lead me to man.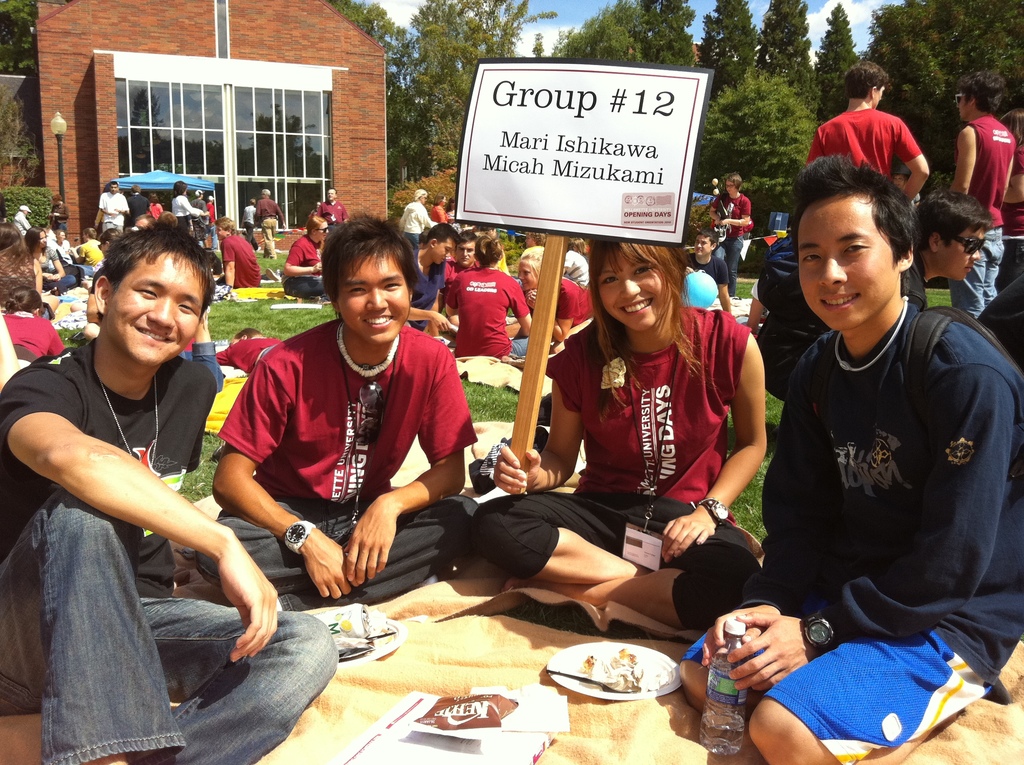
Lead to [x1=213, y1=214, x2=262, y2=291].
